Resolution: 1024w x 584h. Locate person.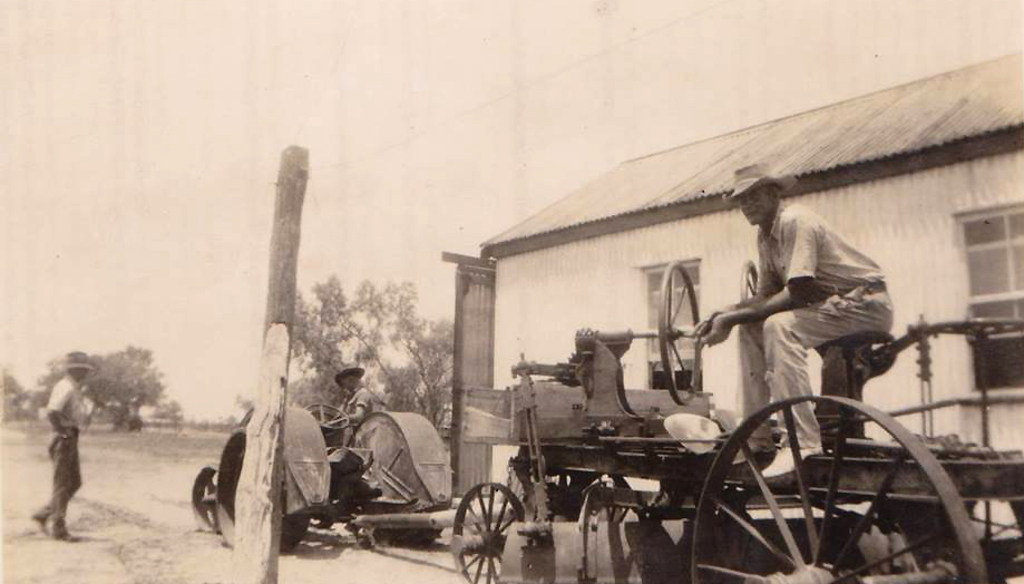
box(338, 361, 376, 447).
